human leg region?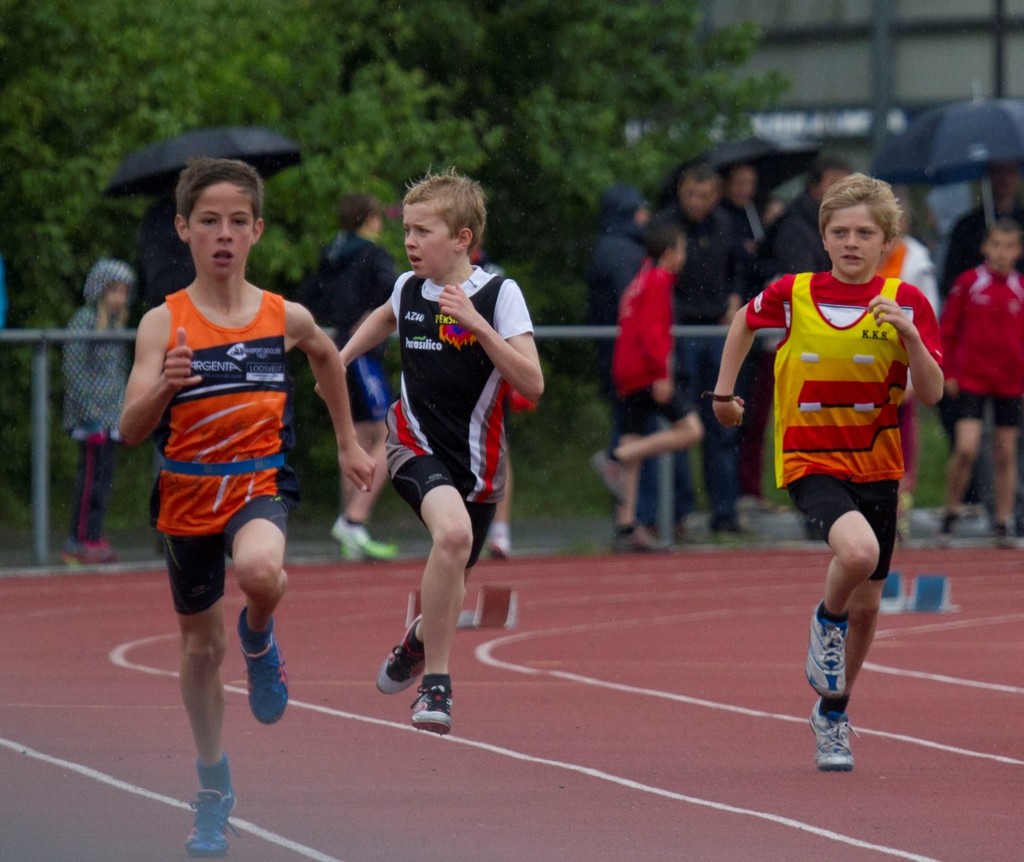
box(607, 392, 664, 553)
